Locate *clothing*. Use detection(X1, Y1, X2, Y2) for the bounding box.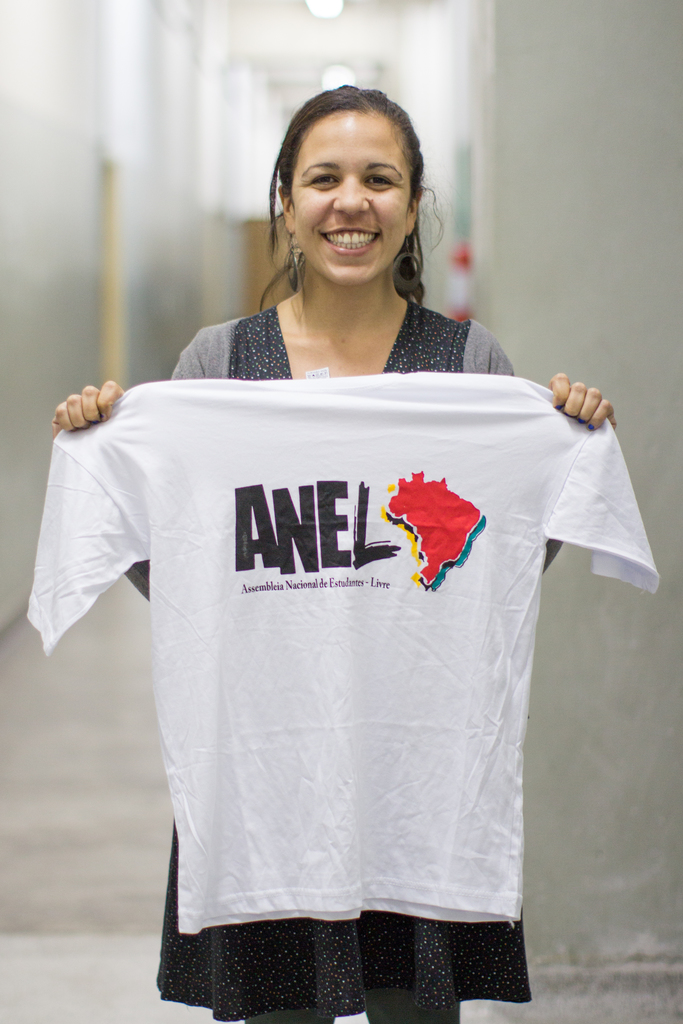
detection(172, 299, 512, 1023).
